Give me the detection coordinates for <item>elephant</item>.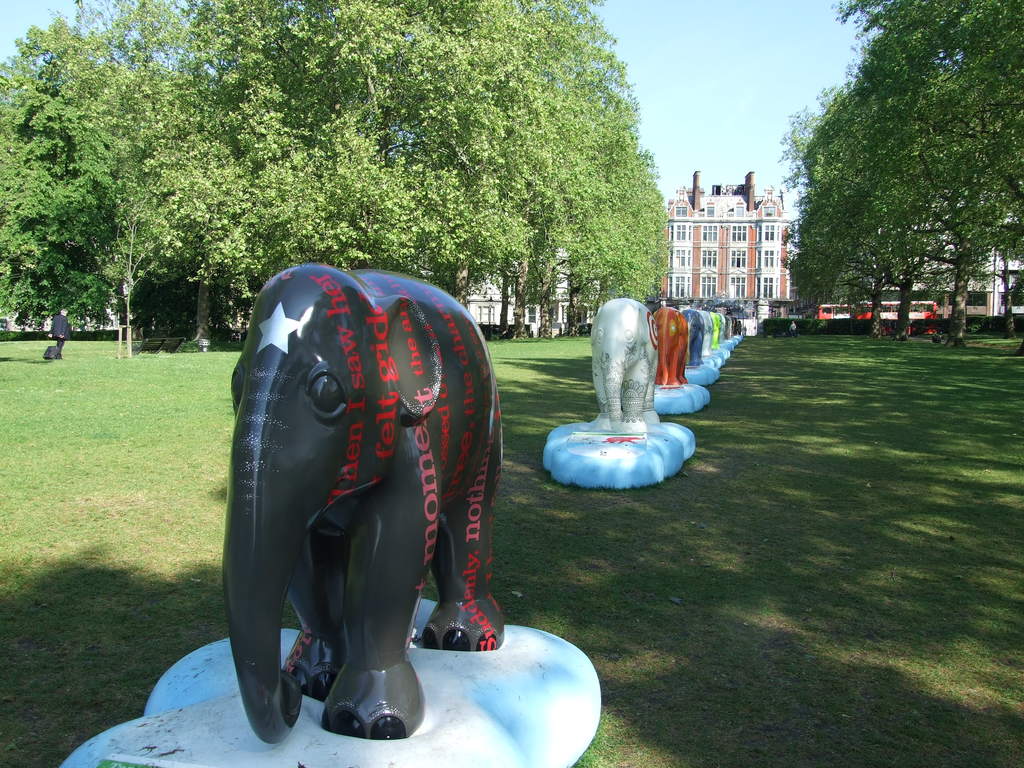
l=216, t=261, r=508, b=744.
